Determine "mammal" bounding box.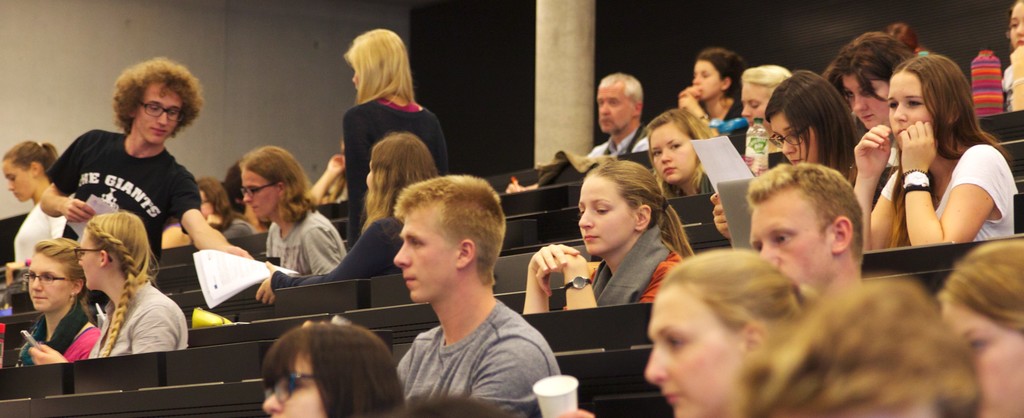
Determined: crop(28, 214, 188, 367).
